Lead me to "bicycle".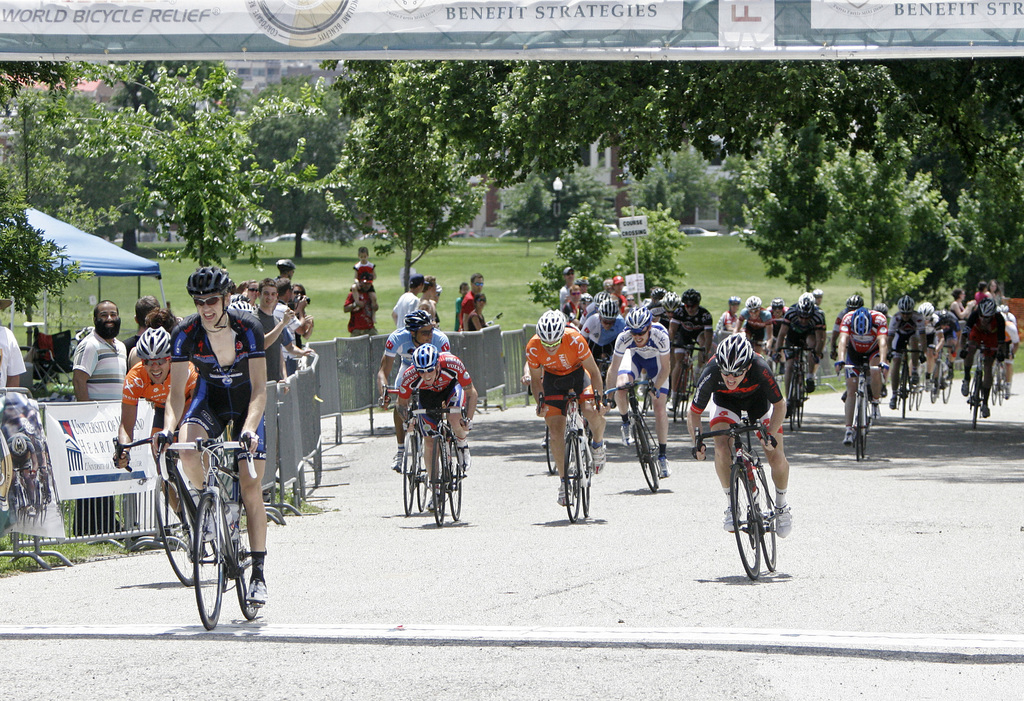
Lead to pyautogui.locateOnScreen(910, 351, 927, 402).
